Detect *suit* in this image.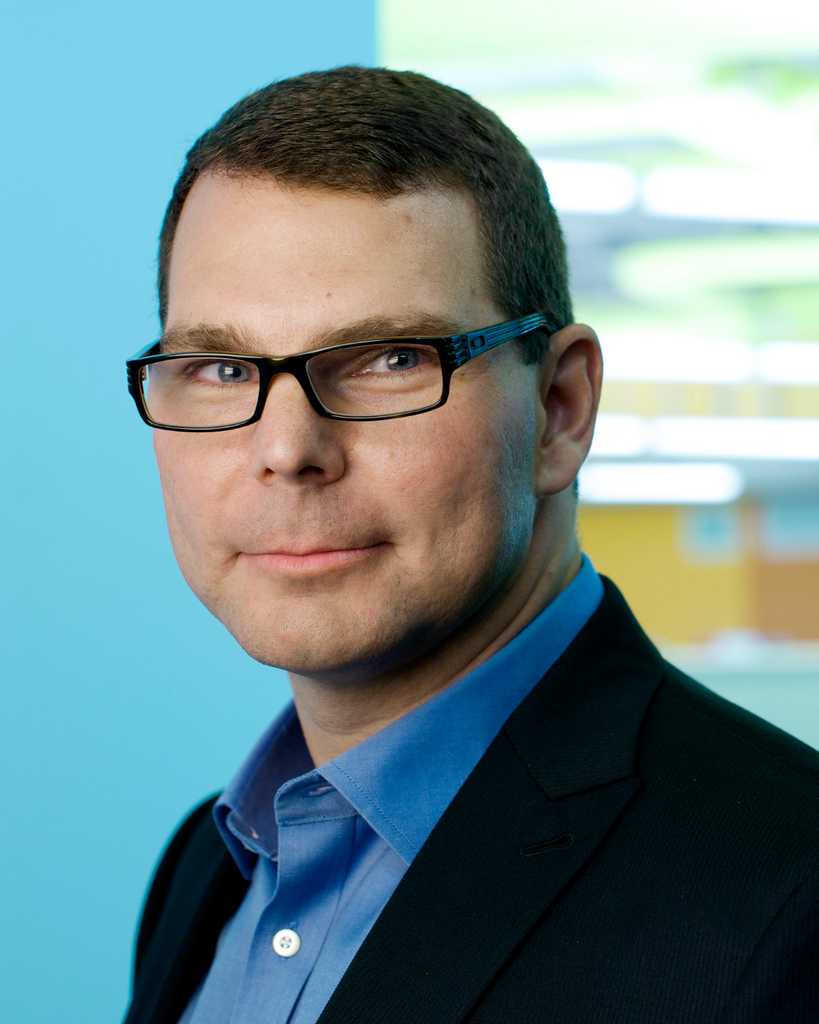
Detection: detection(115, 552, 817, 1023).
